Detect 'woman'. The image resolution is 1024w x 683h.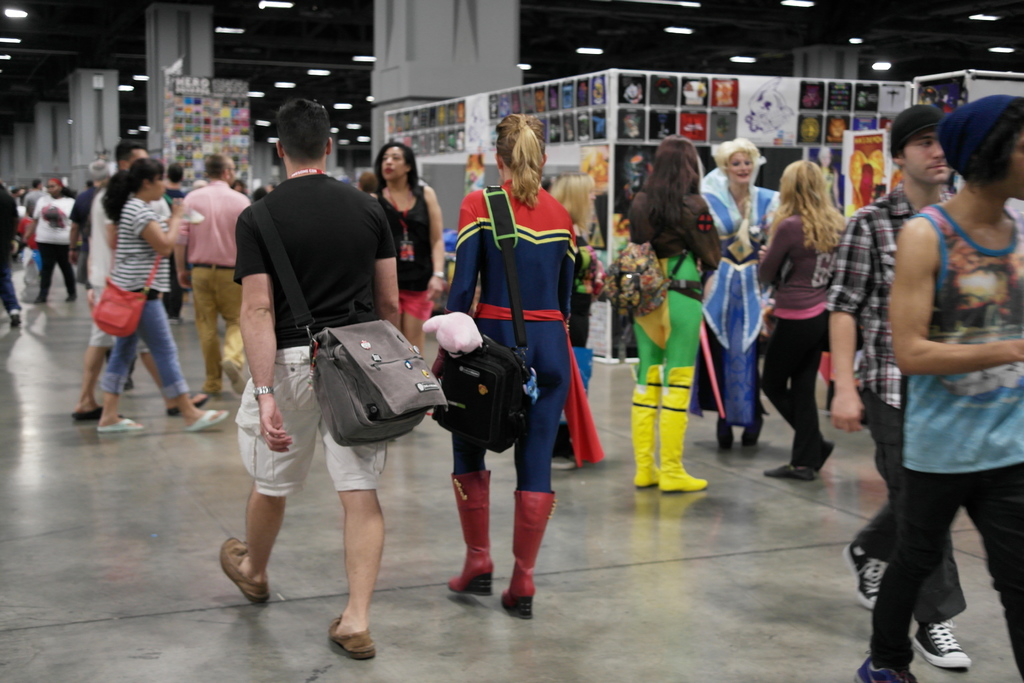
rect(751, 158, 855, 481).
